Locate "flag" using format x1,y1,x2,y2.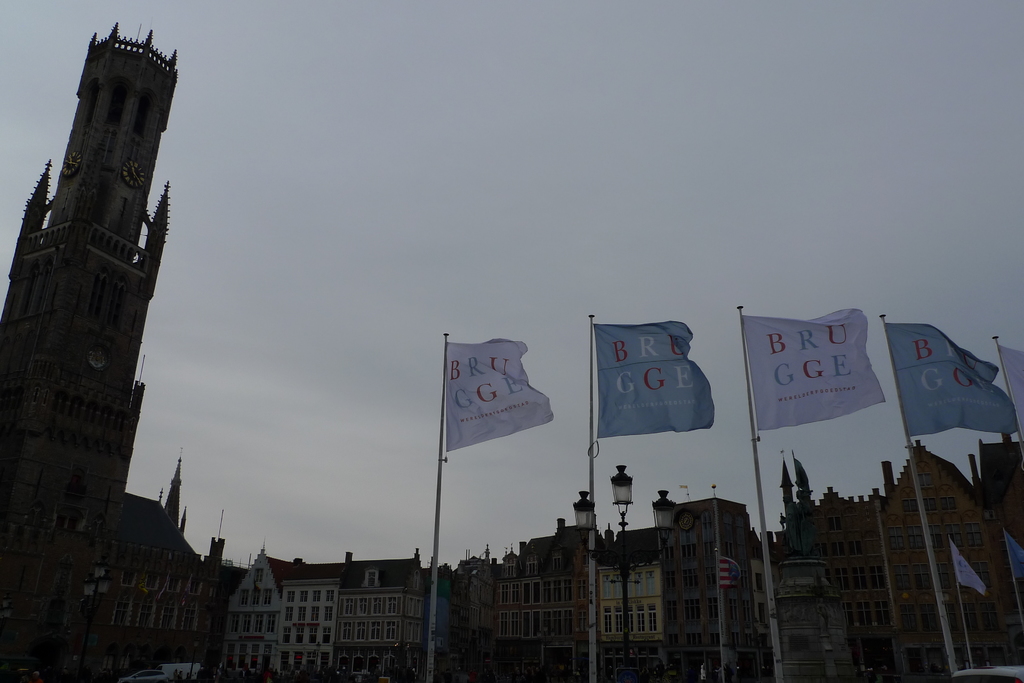
436,342,551,479.
